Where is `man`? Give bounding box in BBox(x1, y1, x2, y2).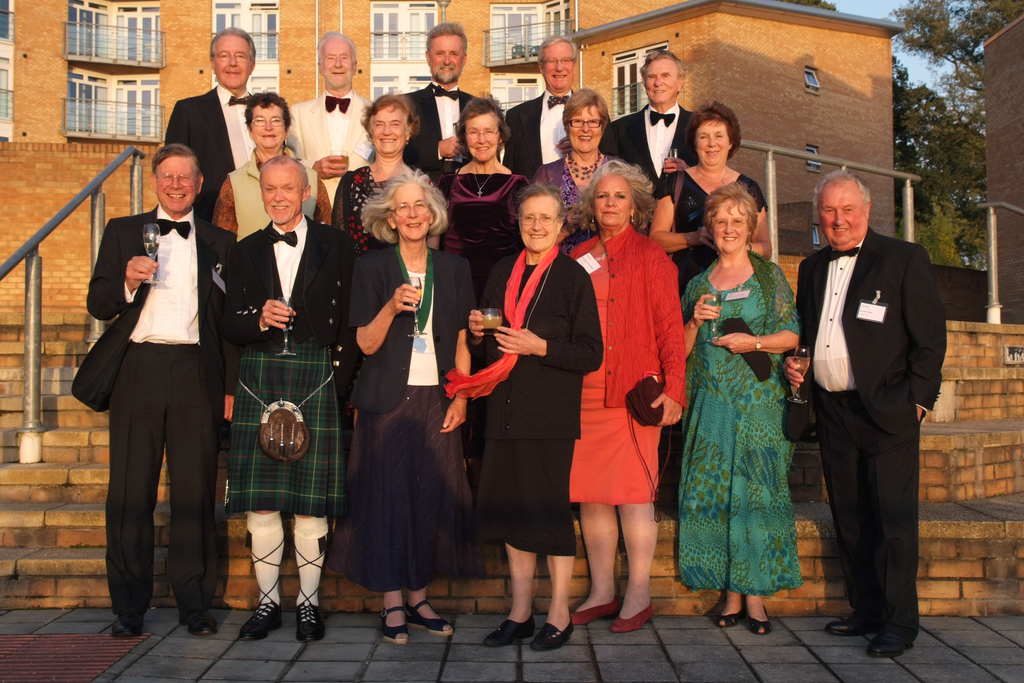
BBox(616, 47, 705, 191).
